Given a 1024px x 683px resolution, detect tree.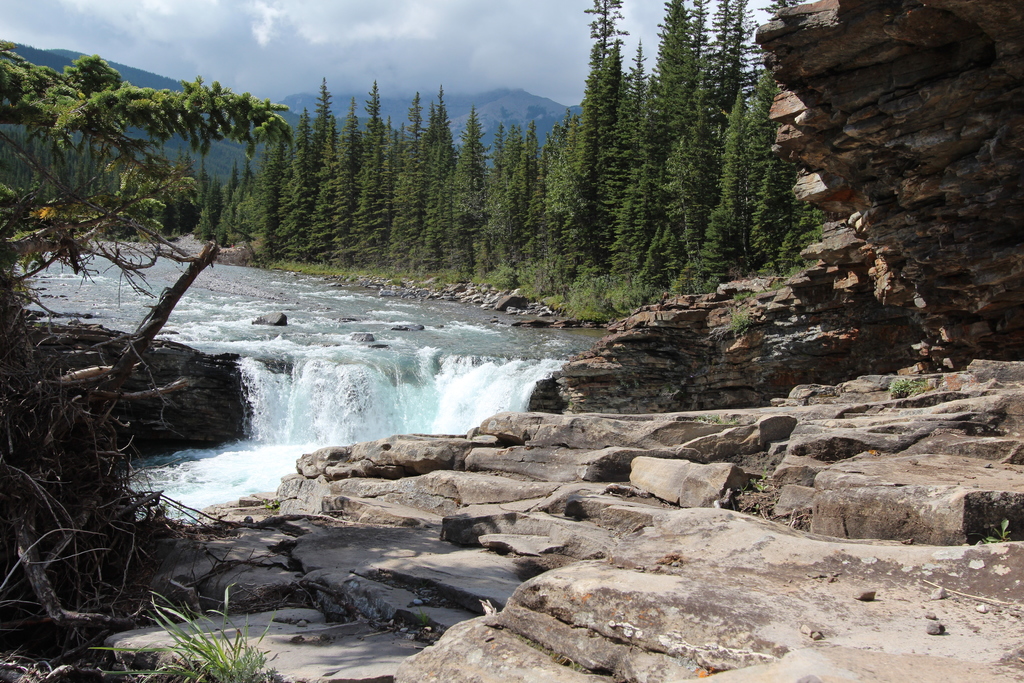
{"x1": 716, "y1": 89, "x2": 756, "y2": 265}.
